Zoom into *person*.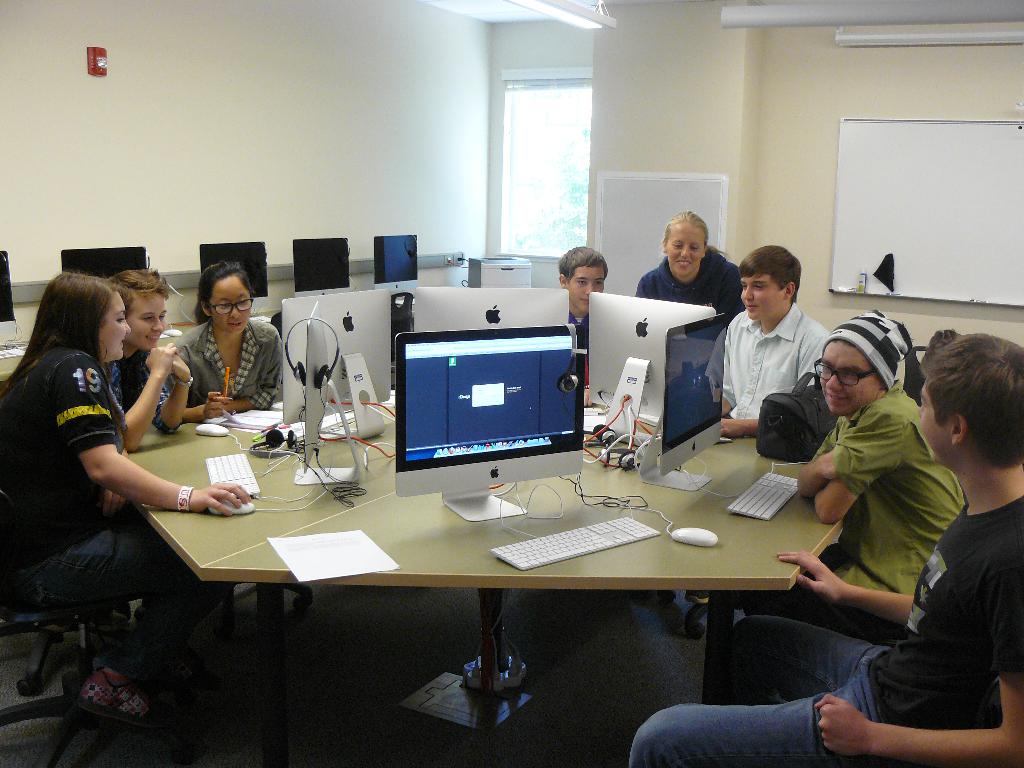
Zoom target: locate(694, 241, 834, 438).
